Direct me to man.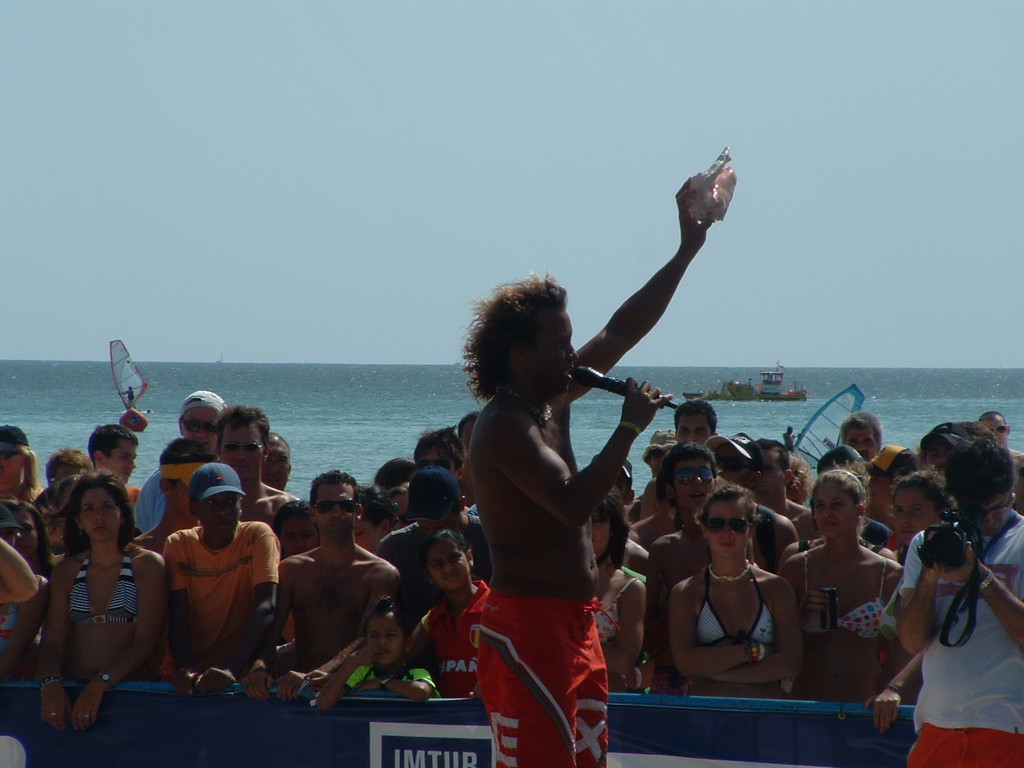
Direction: (899,426,1023,767).
